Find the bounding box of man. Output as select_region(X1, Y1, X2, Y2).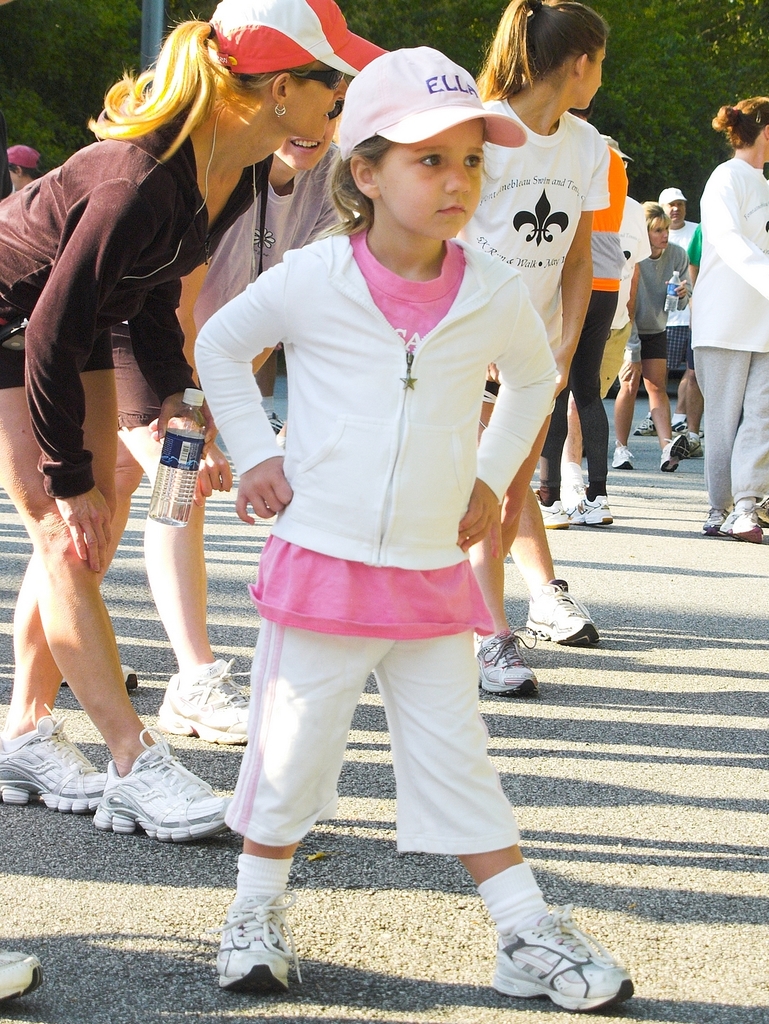
select_region(657, 183, 699, 456).
